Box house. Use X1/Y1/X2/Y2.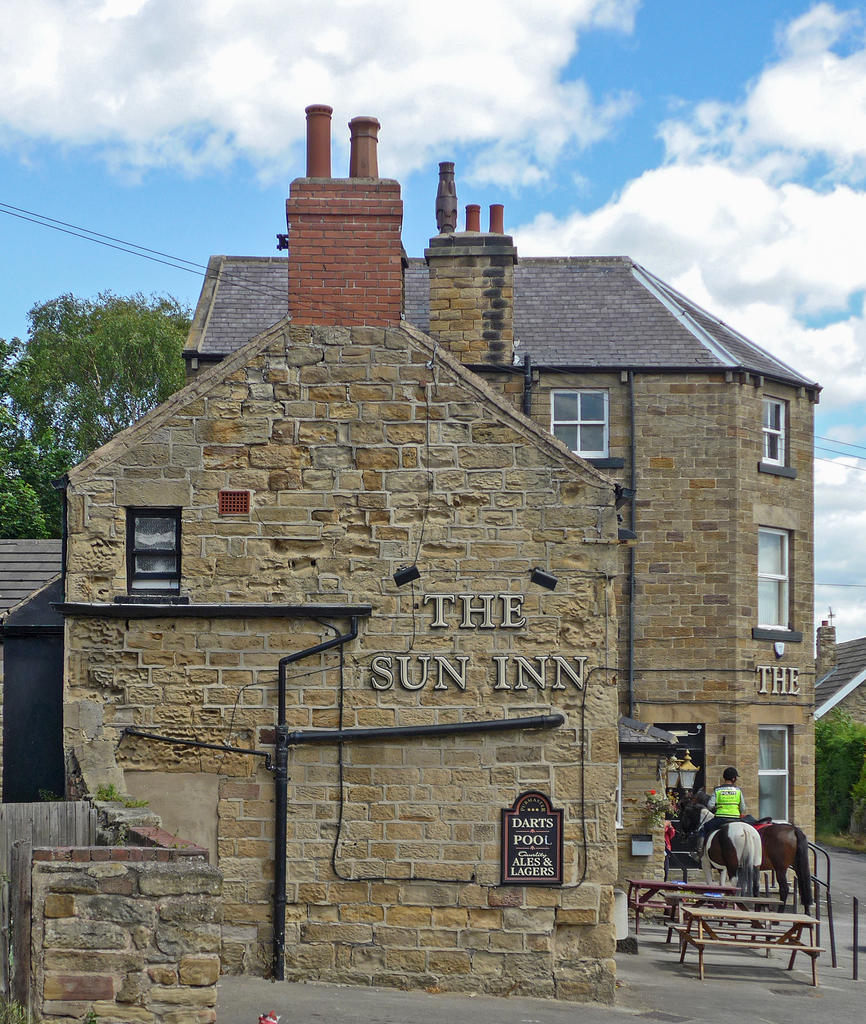
56/103/617/1008.
